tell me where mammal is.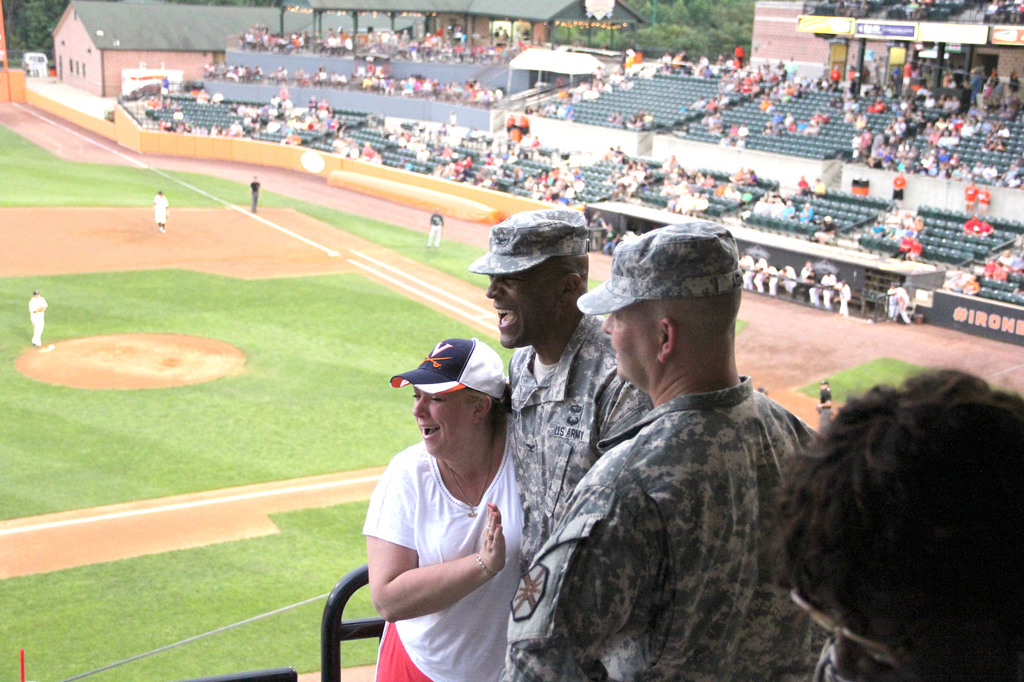
mammal is at detection(148, 188, 166, 230).
